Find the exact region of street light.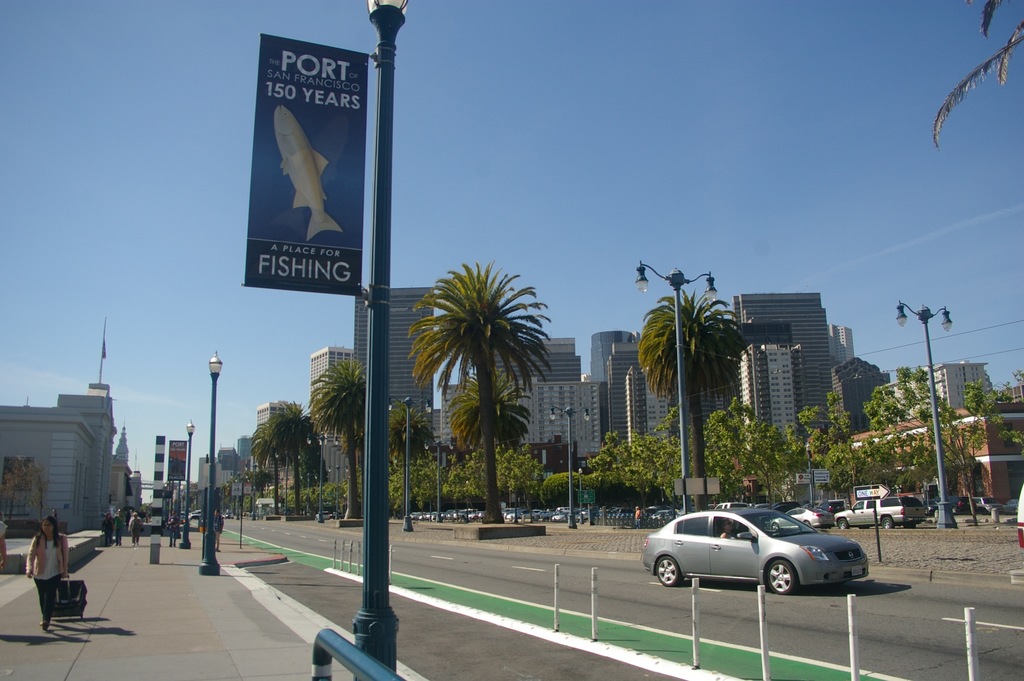
Exact region: [326,463,351,525].
